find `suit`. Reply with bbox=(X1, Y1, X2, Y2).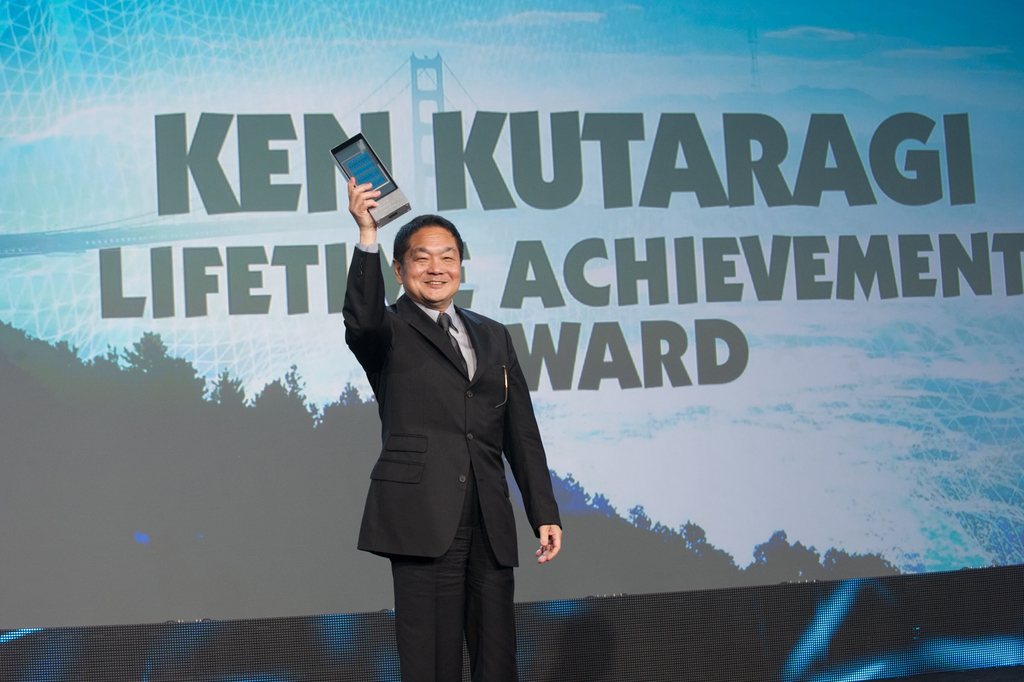
bbox=(332, 227, 557, 660).
